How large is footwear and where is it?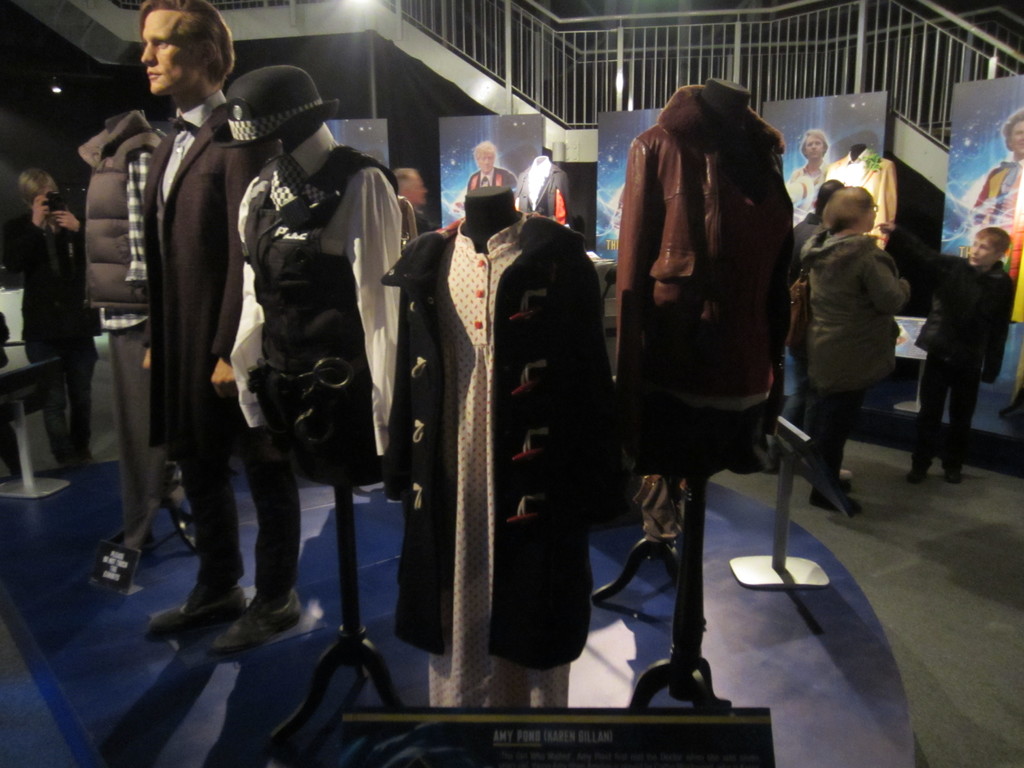
Bounding box: 811, 477, 861, 520.
